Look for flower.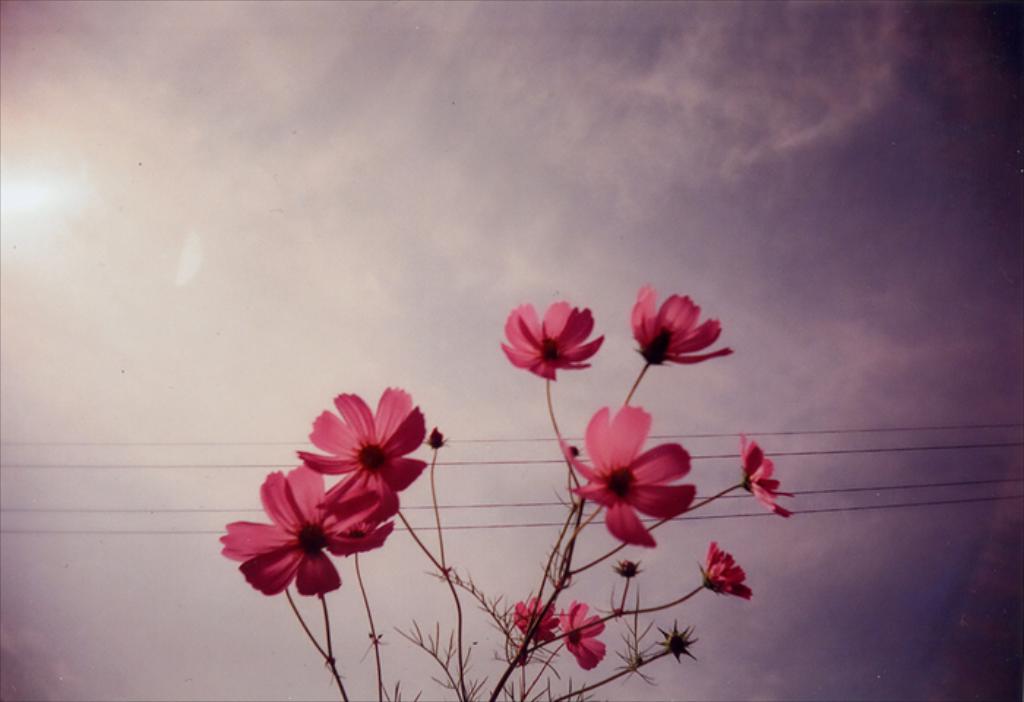
Found: {"x1": 509, "y1": 592, "x2": 562, "y2": 648}.
